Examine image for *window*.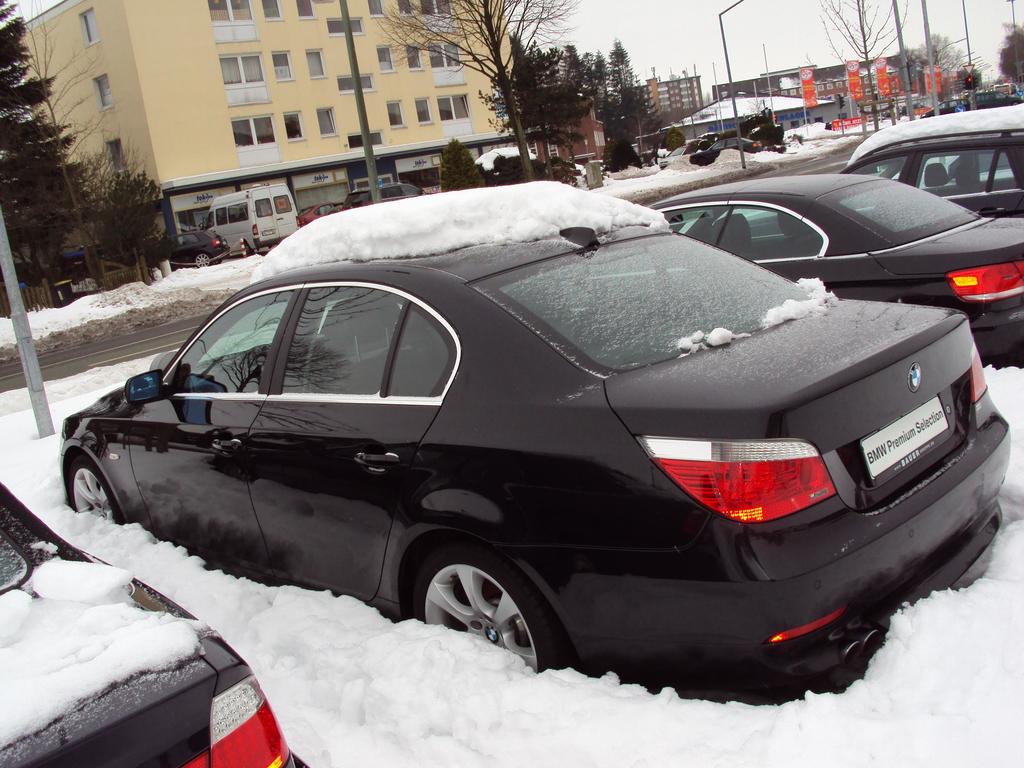
Examination result: [259, 0, 289, 24].
